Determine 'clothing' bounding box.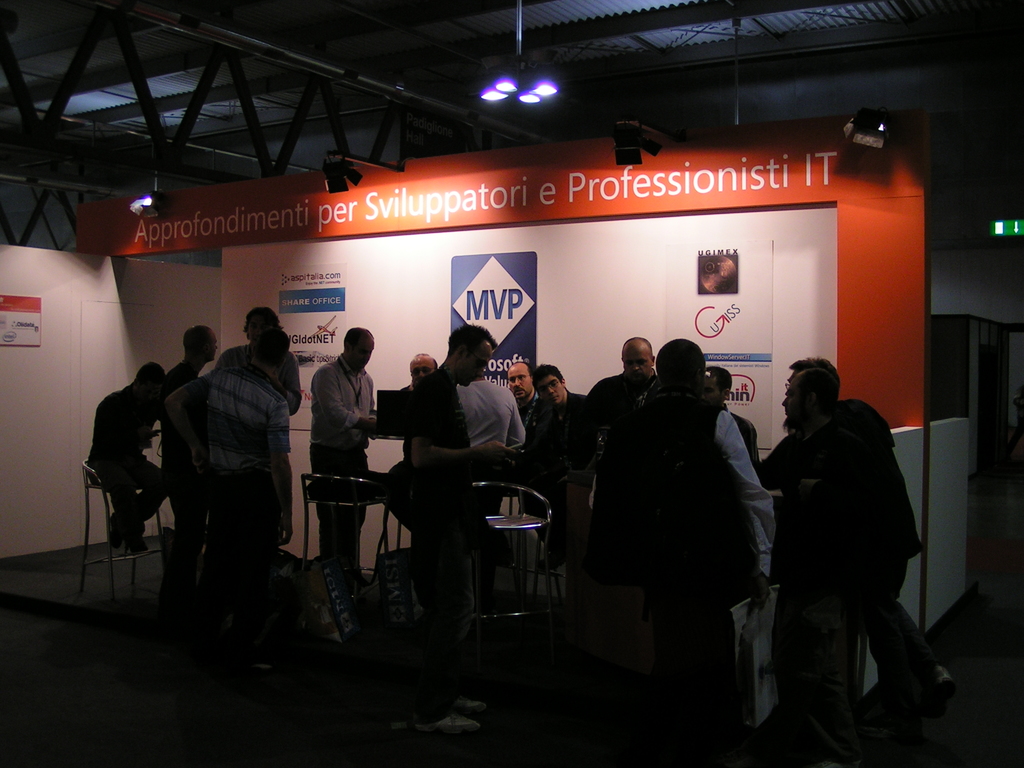
Determined: bbox(766, 426, 904, 739).
